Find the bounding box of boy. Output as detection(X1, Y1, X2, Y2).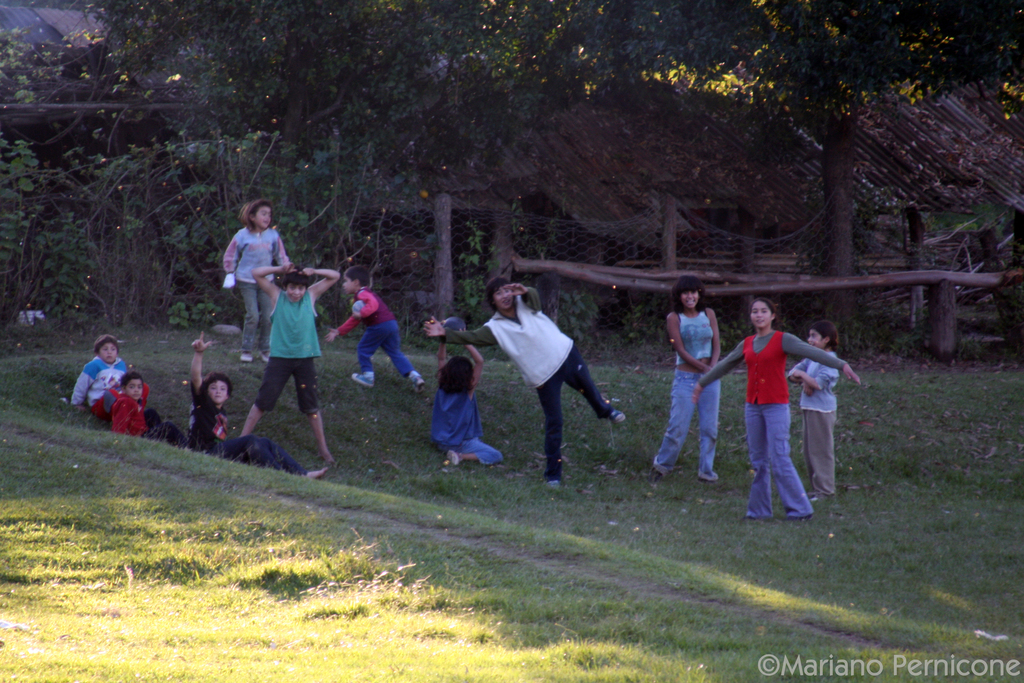
detection(110, 370, 190, 449).
